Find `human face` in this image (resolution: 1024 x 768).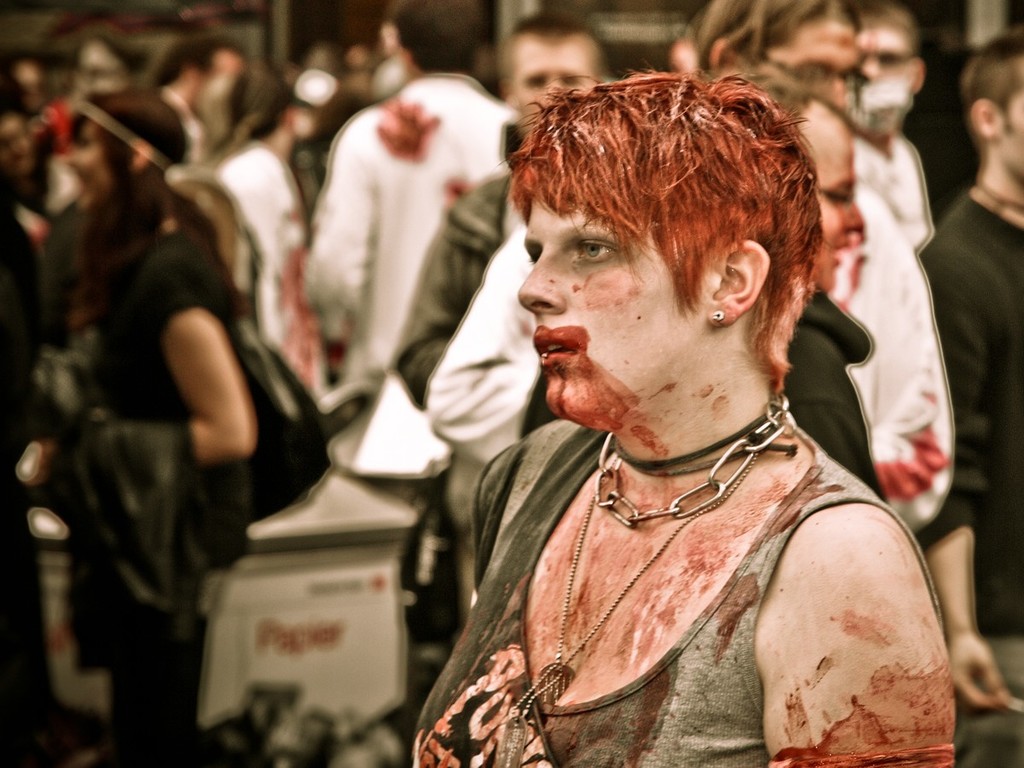
pyautogui.locateOnScreen(852, 23, 916, 119).
